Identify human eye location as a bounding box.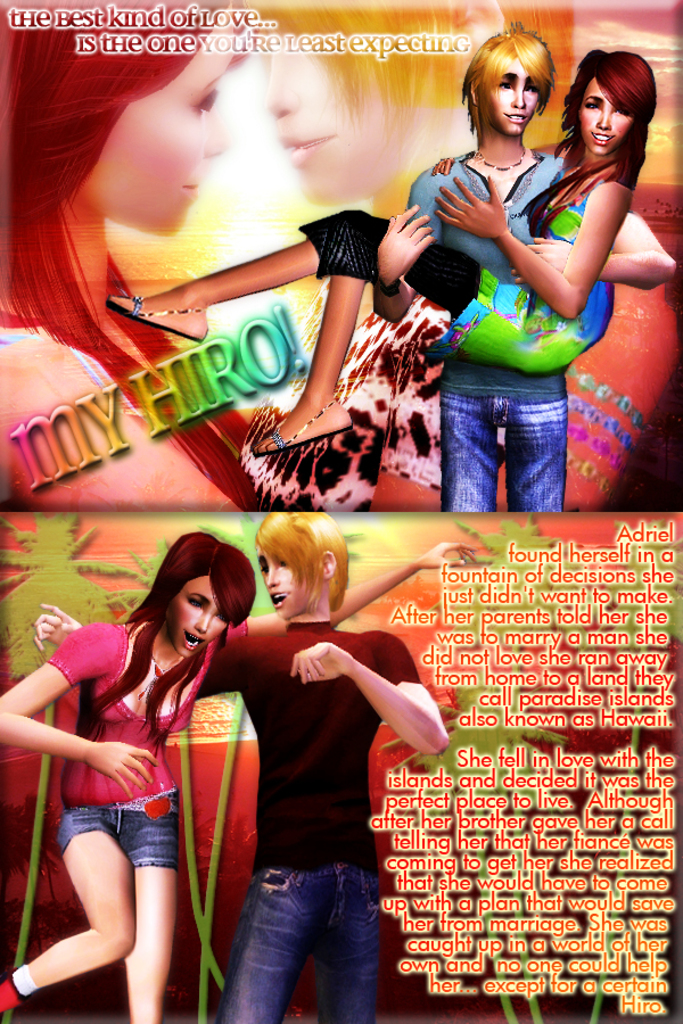
locate(184, 592, 207, 611).
